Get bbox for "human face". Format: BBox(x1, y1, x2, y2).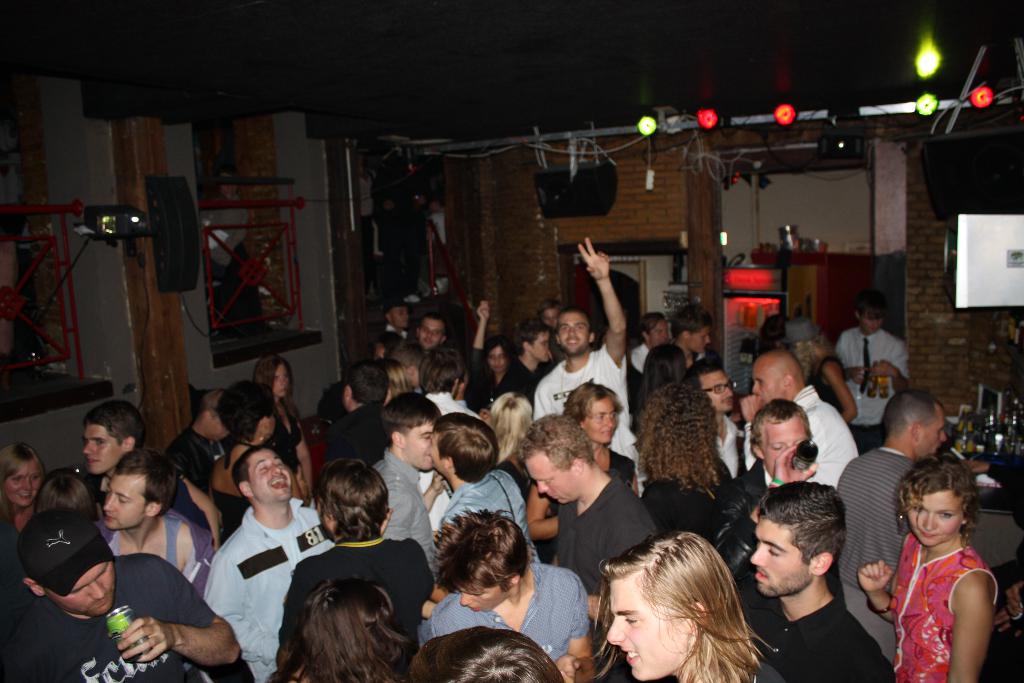
BBox(80, 425, 115, 483).
